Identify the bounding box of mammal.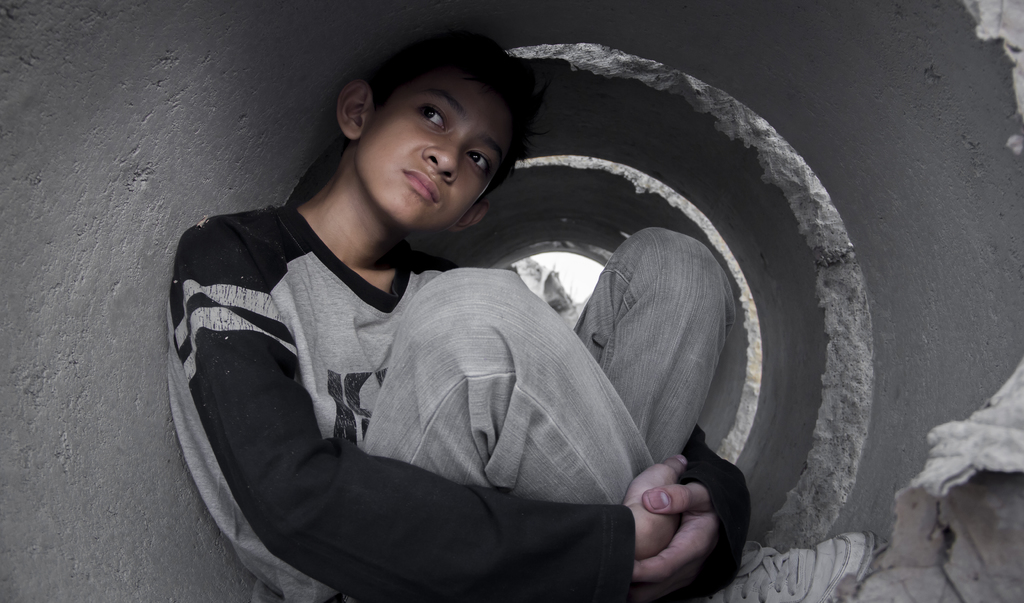
(x1=166, y1=30, x2=884, y2=602).
